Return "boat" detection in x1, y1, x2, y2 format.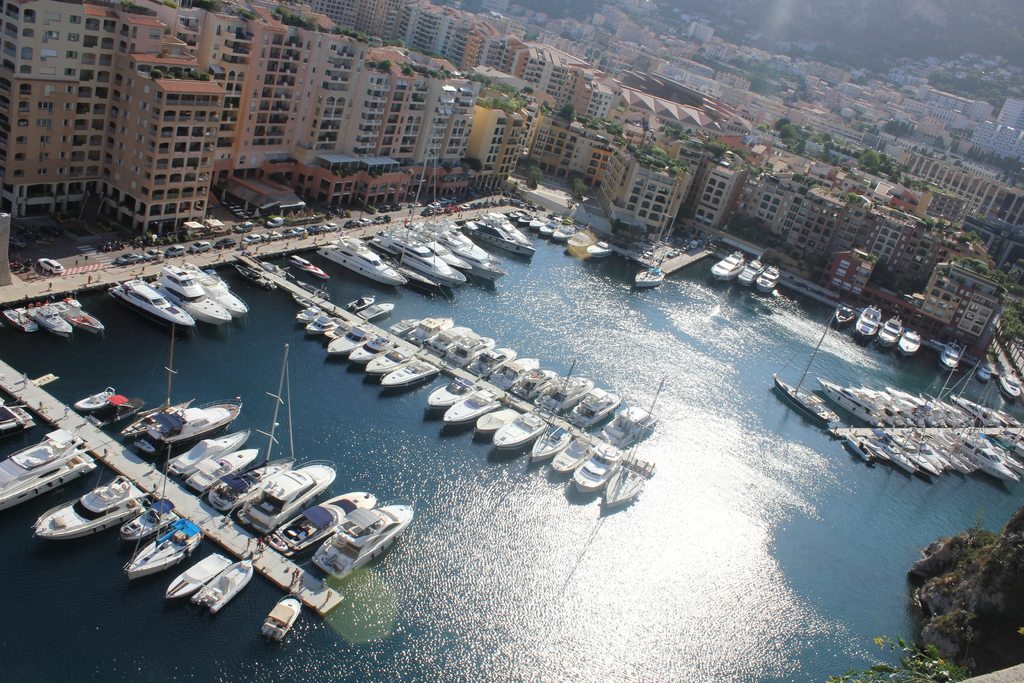
835, 302, 856, 325.
